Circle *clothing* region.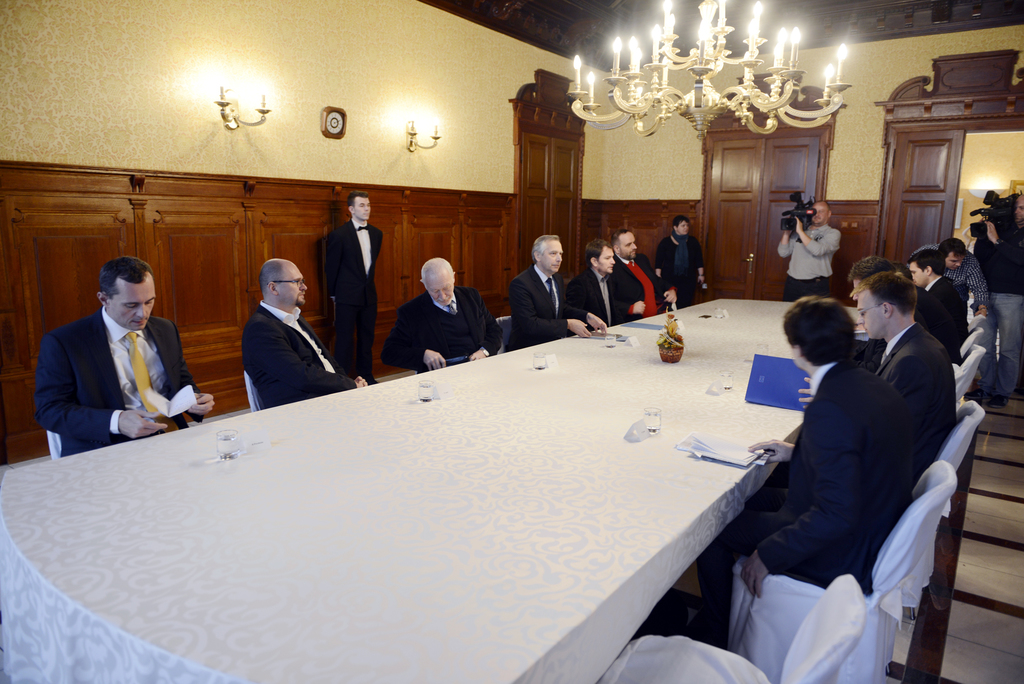
Region: 877/314/965/503.
